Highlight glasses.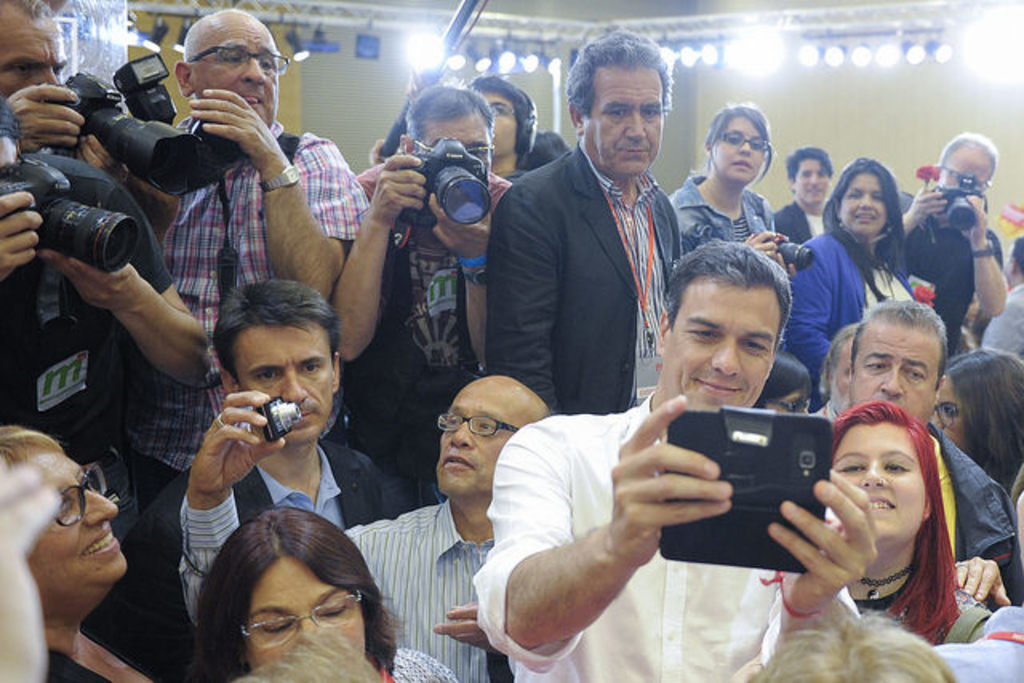
Highlighted region: 190/48/294/75.
